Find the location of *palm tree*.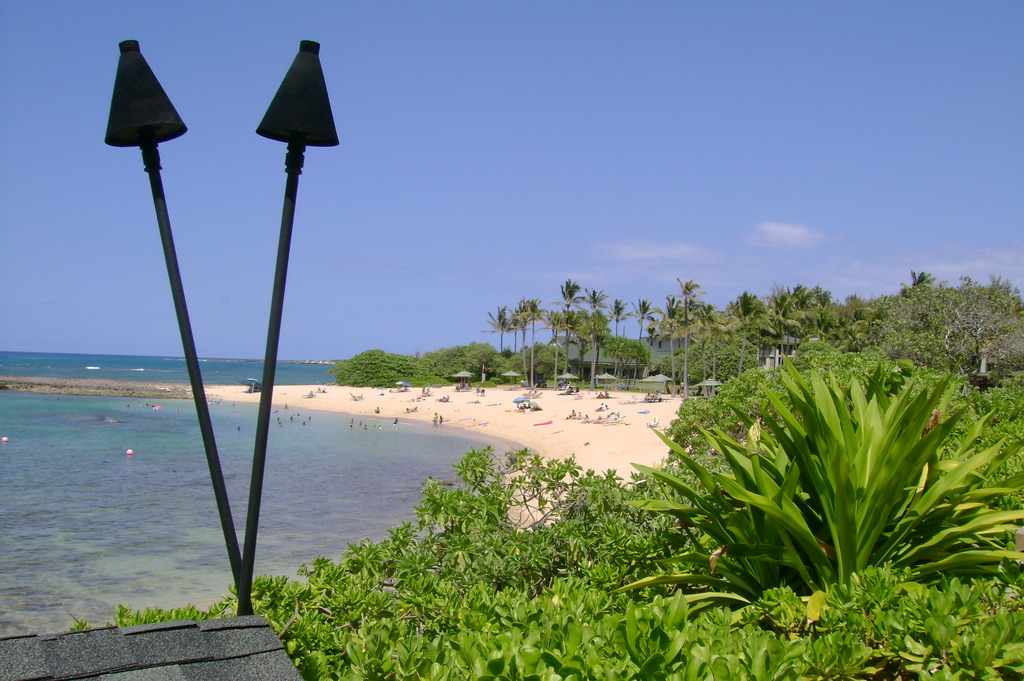
Location: (658,280,698,367).
